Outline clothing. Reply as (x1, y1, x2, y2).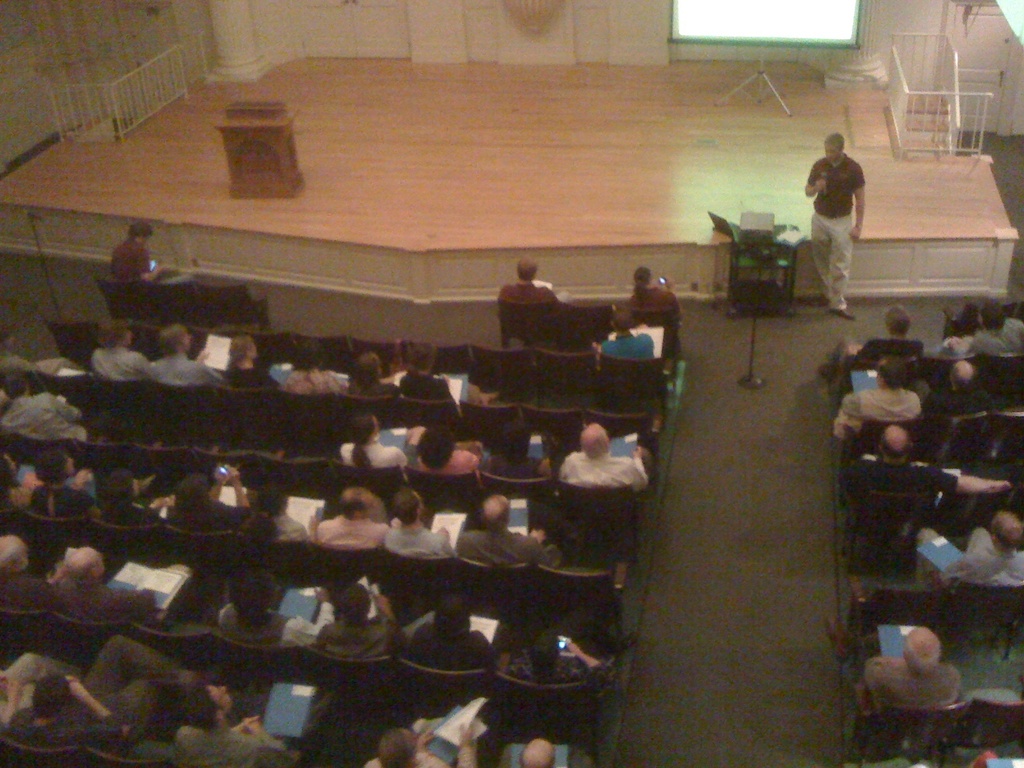
(93, 343, 154, 387).
